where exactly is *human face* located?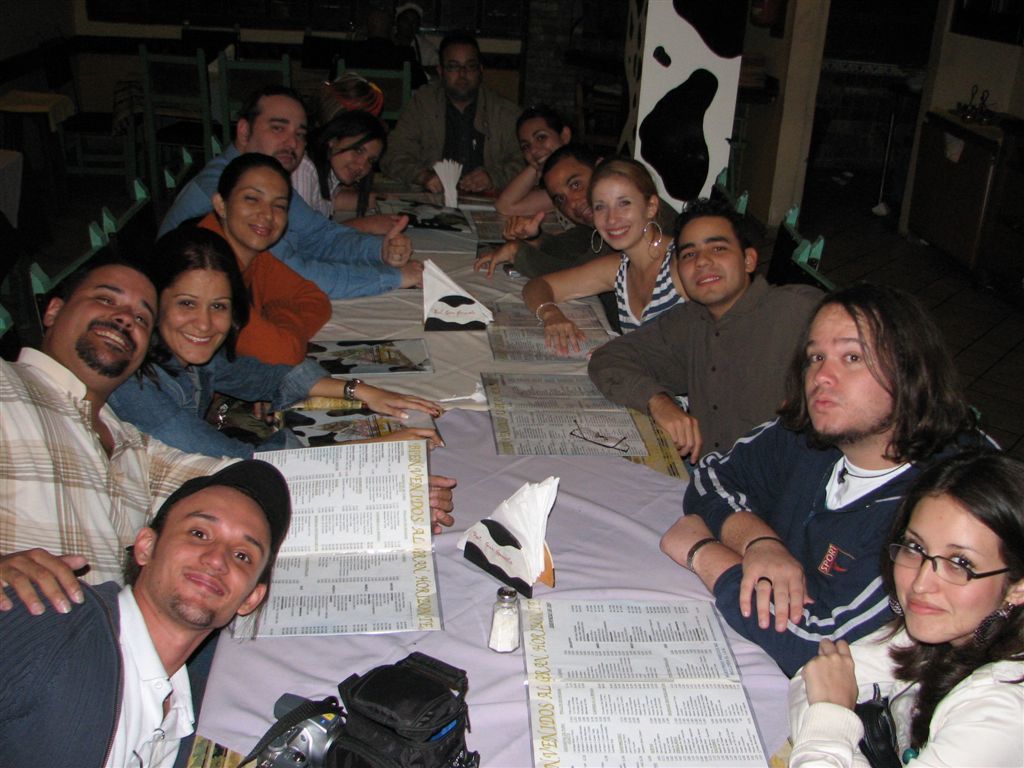
Its bounding box is [x1=520, y1=121, x2=560, y2=166].
